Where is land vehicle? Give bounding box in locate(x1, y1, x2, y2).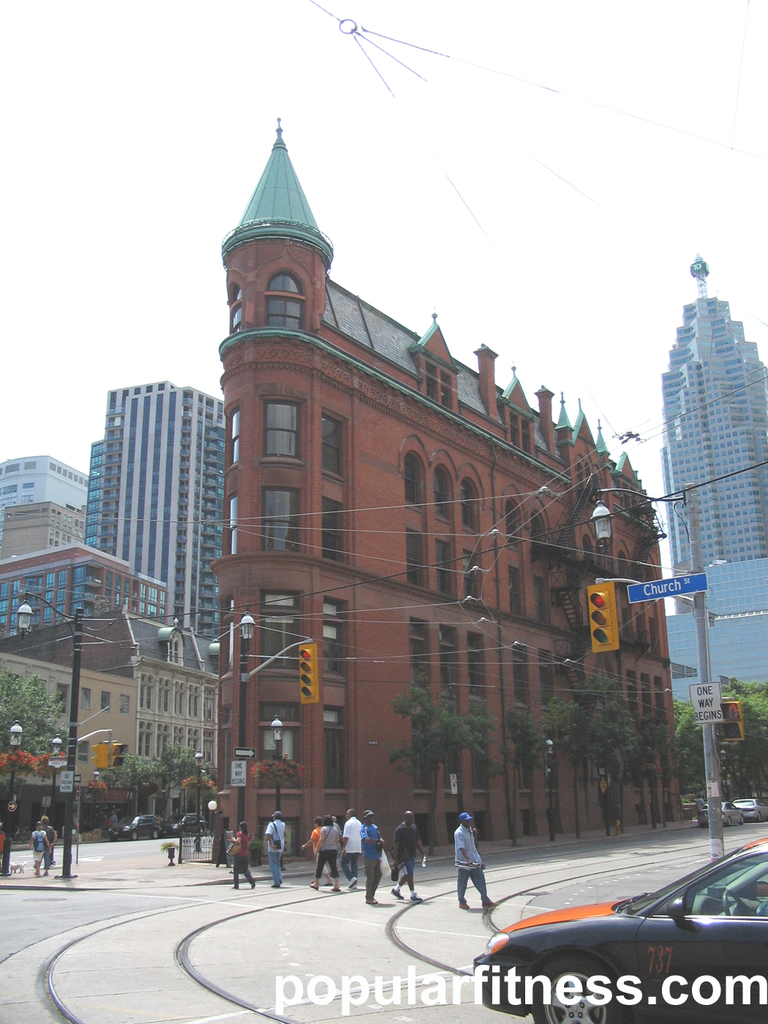
locate(474, 839, 767, 1023).
